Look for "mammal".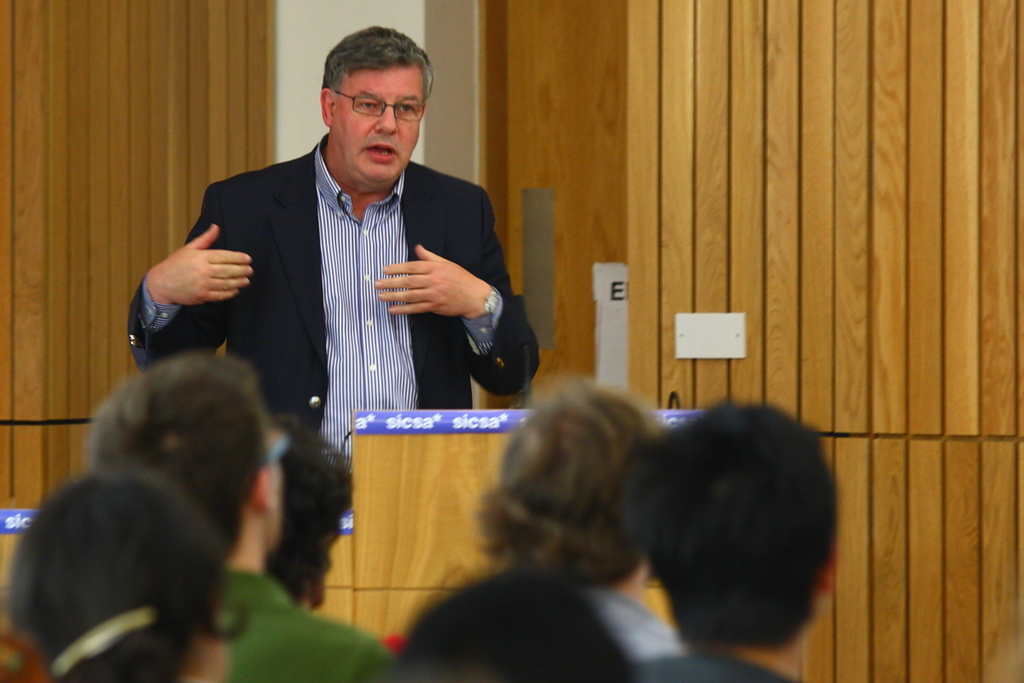
Found: (left=396, top=368, right=672, bottom=682).
